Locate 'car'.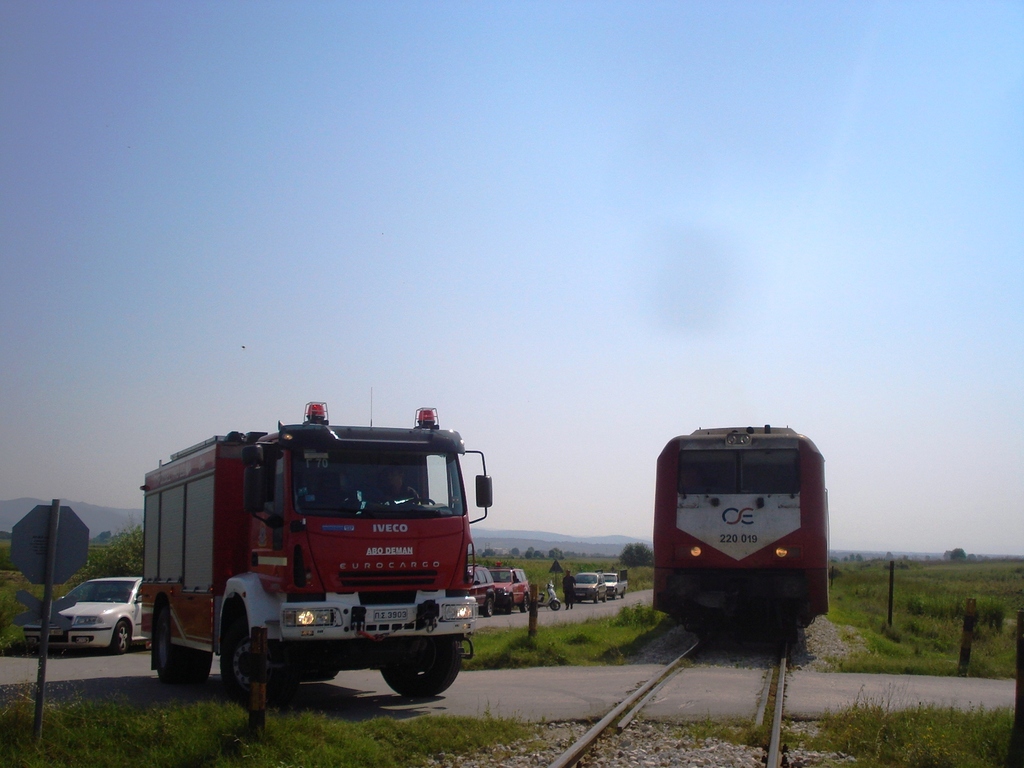
Bounding box: 497 565 532 609.
